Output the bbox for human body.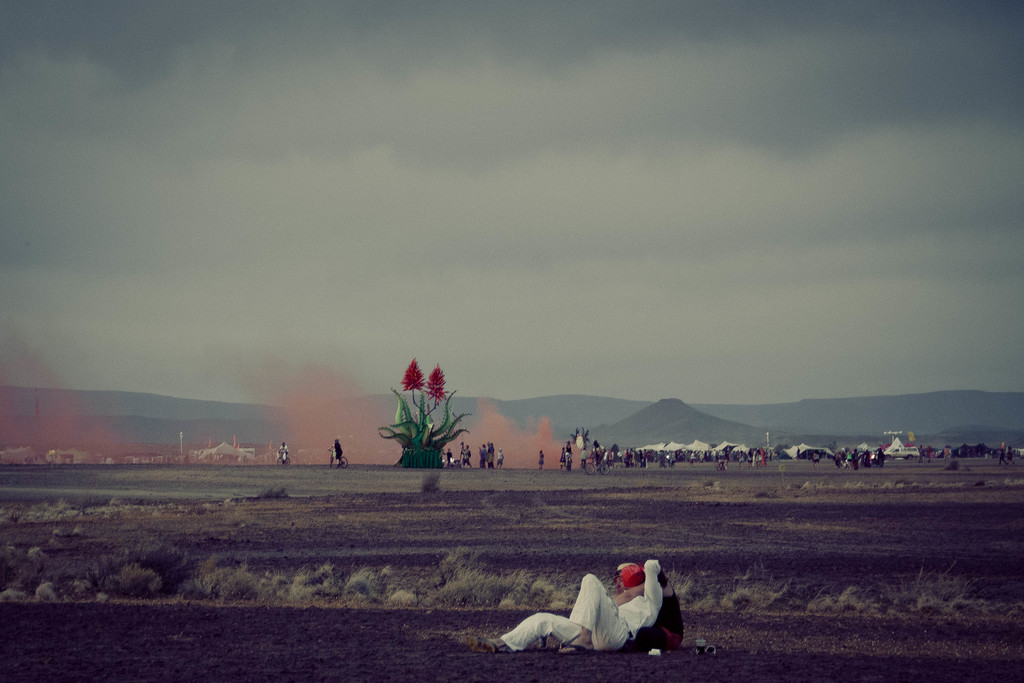
[left=736, top=451, right=745, bottom=463].
